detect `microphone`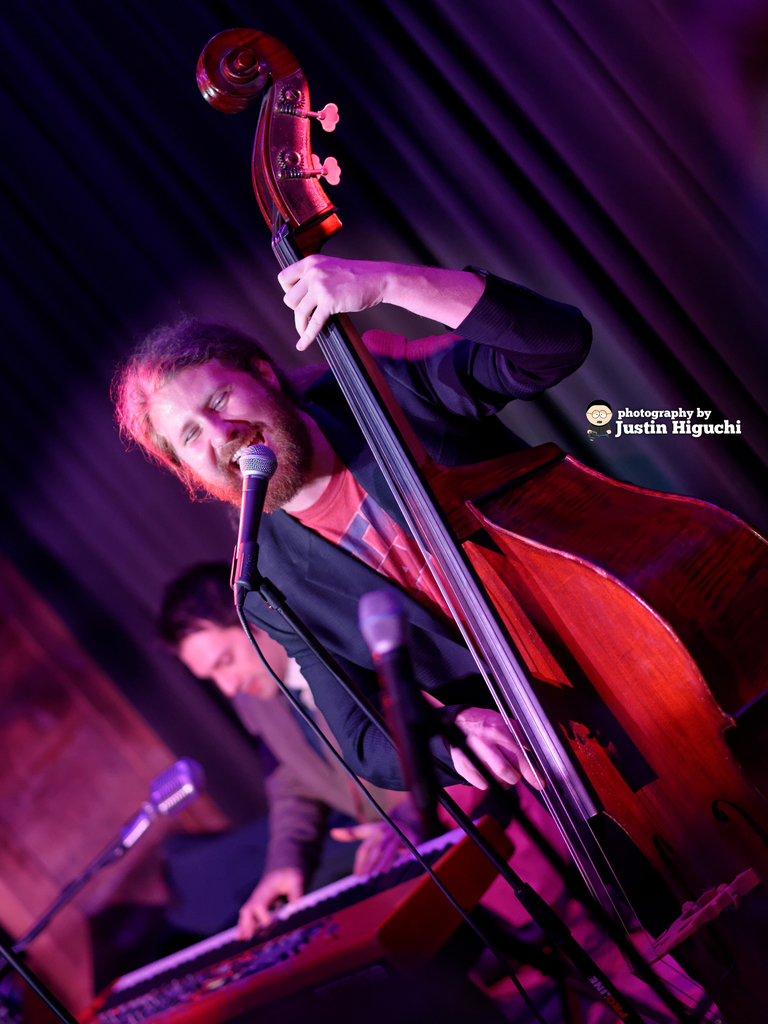
[left=353, top=582, right=446, bottom=832]
